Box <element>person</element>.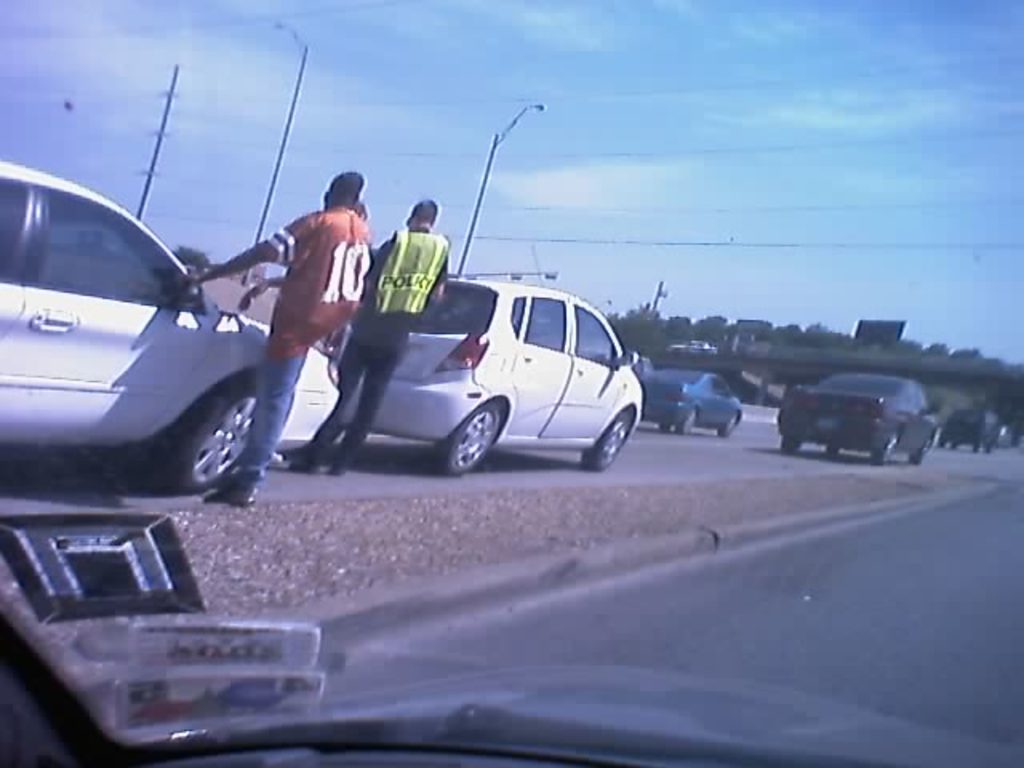
182, 162, 376, 510.
